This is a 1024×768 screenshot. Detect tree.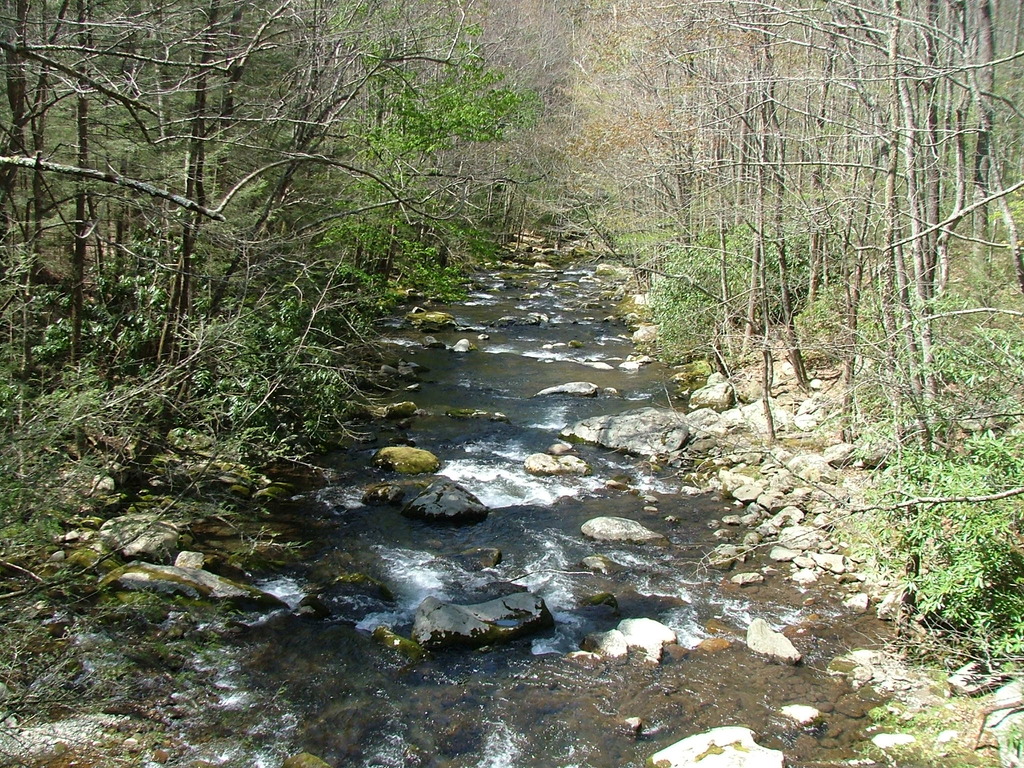
<region>340, 0, 535, 299</region>.
